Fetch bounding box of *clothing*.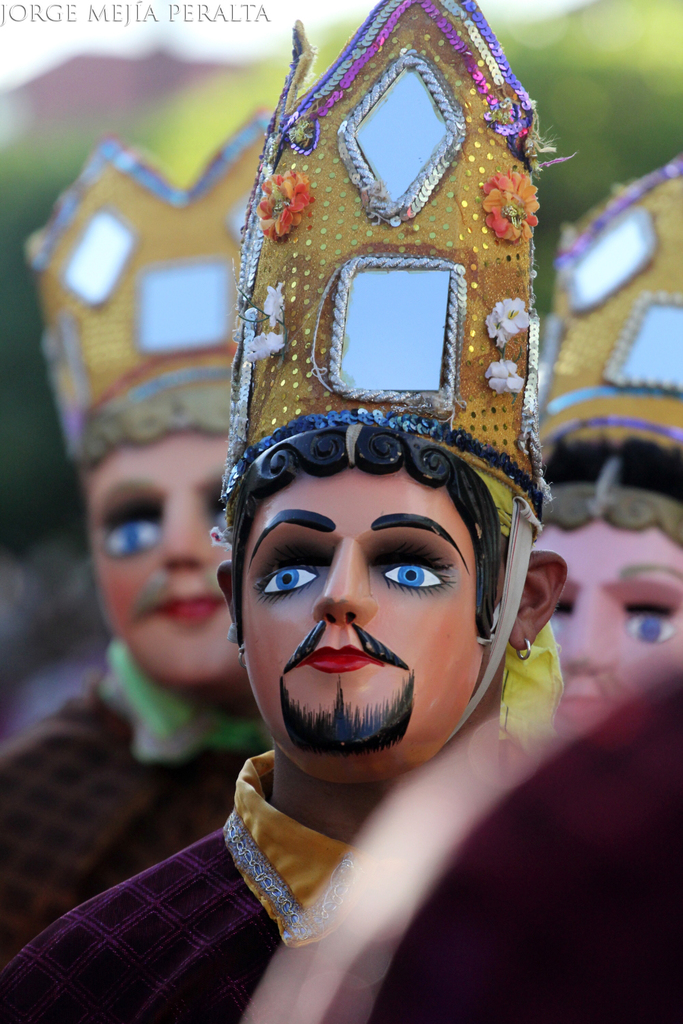
Bbox: x1=0 y1=634 x2=290 y2=988.
